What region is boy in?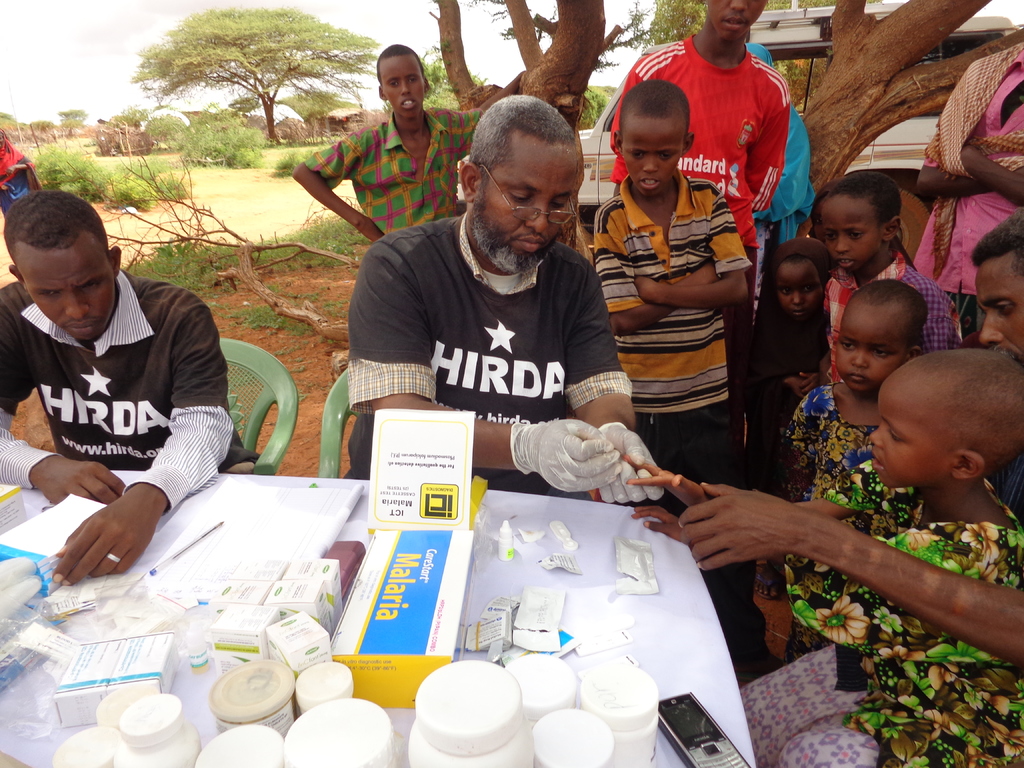
(x1=591, y1=79, x2=748, y2=607).
